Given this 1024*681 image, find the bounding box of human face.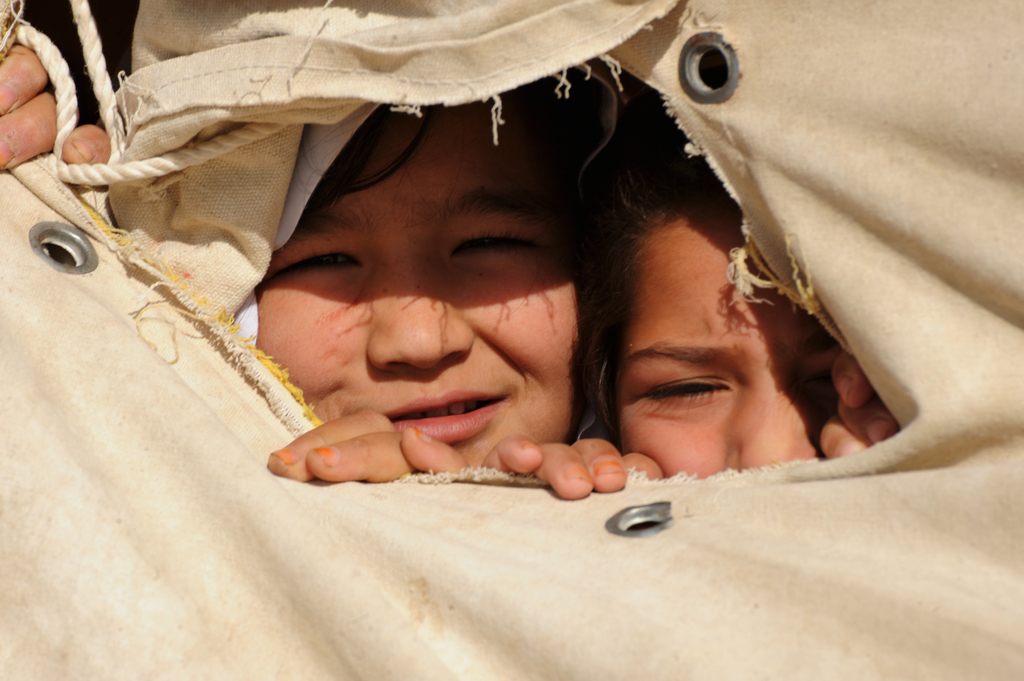
box=[236, 84, 599, 482].
